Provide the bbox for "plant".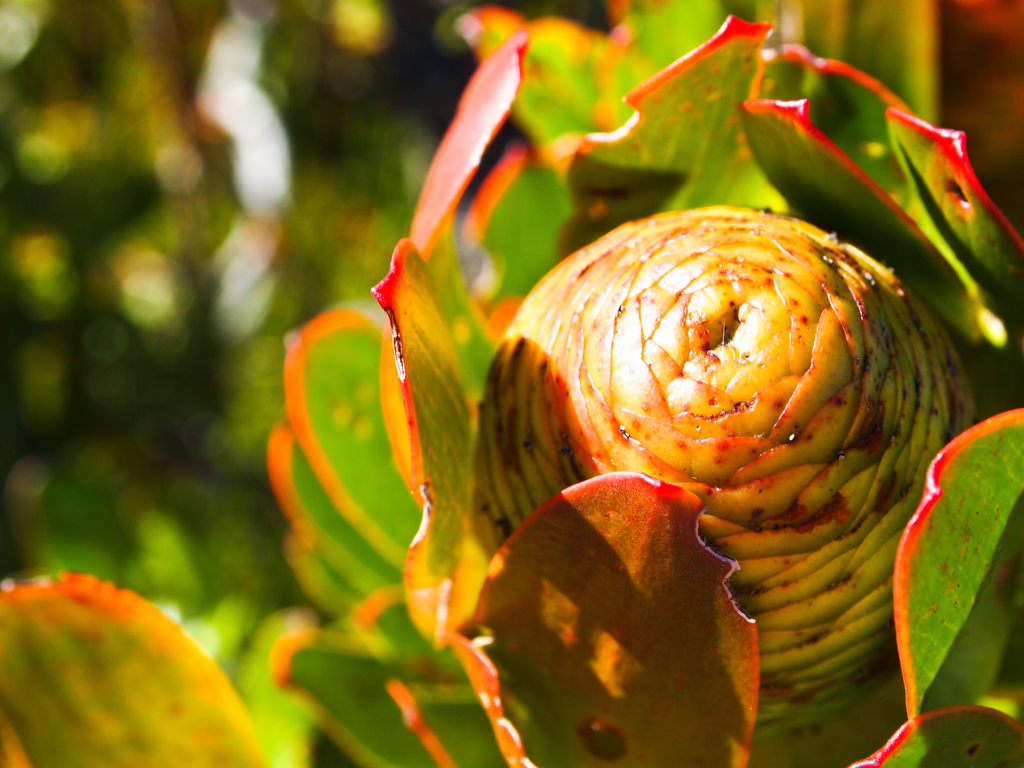
(left=0, top=0, right=1023, bottom=767).
